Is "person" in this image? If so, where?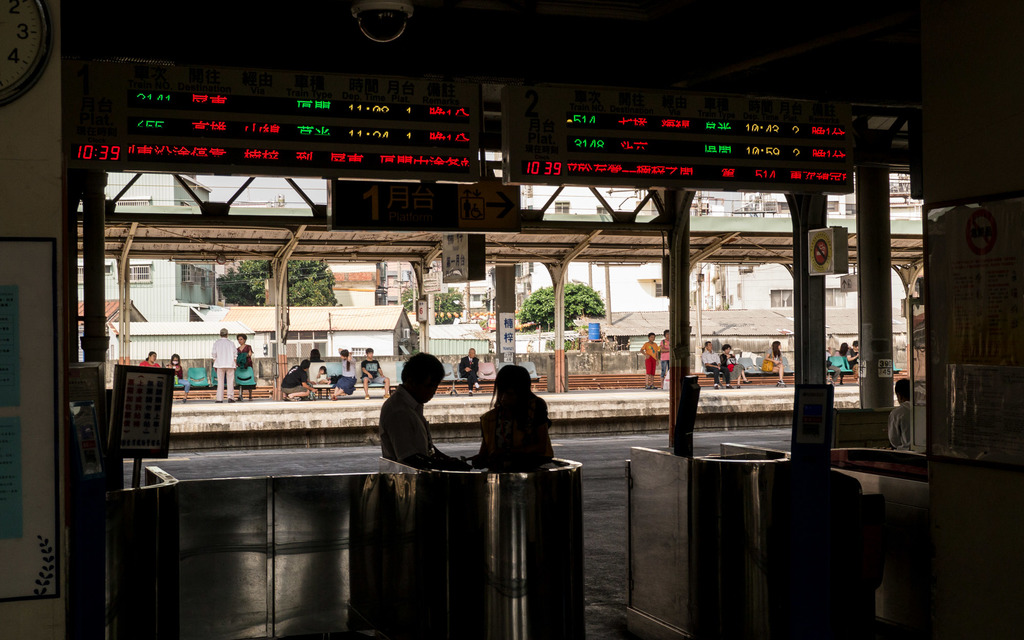
Yes, at bbox(639, 332, 658, 389).
